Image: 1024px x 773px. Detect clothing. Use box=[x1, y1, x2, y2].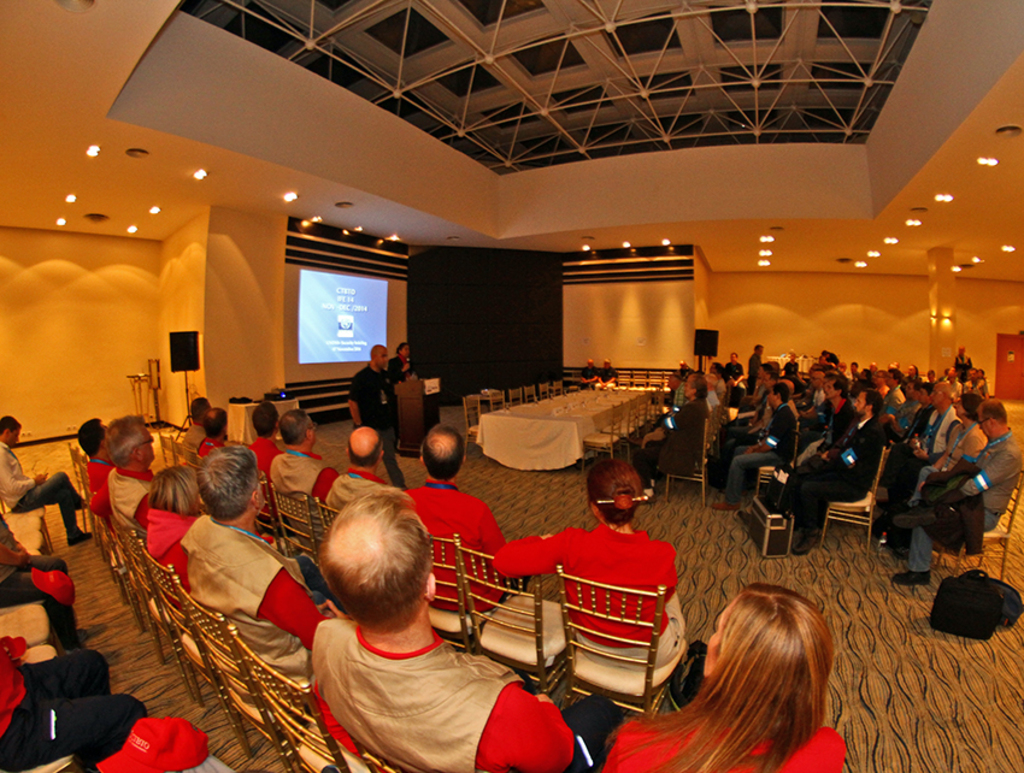
box=[181, 420, 201, 443].
